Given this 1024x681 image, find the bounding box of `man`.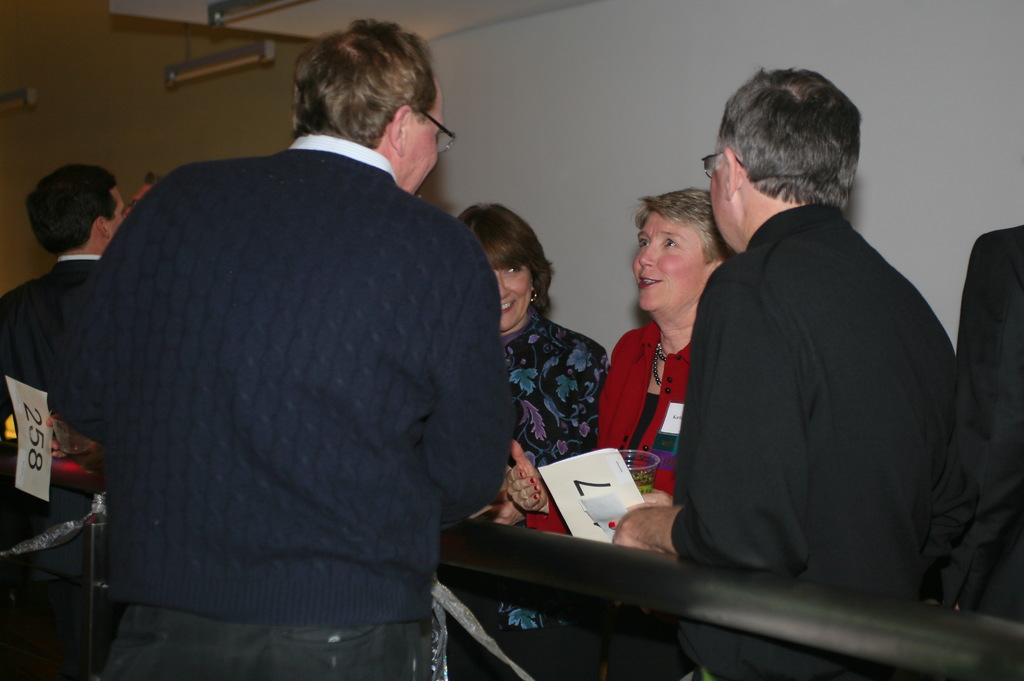
box=[614, 66, 959, 680].
